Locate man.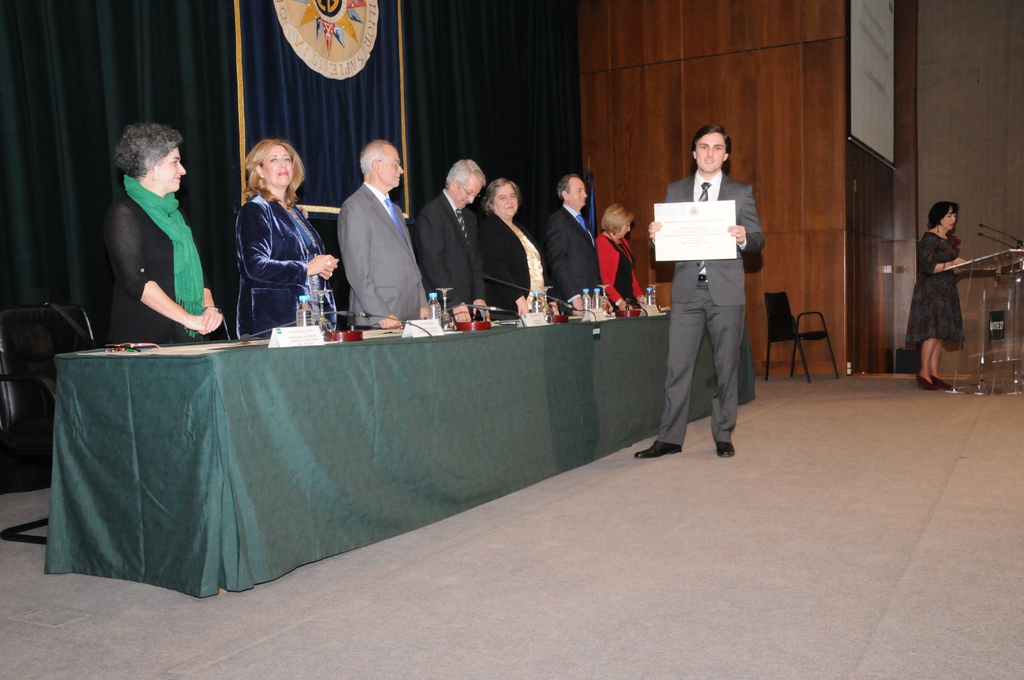
Bounding box: 336/138/432/325.
